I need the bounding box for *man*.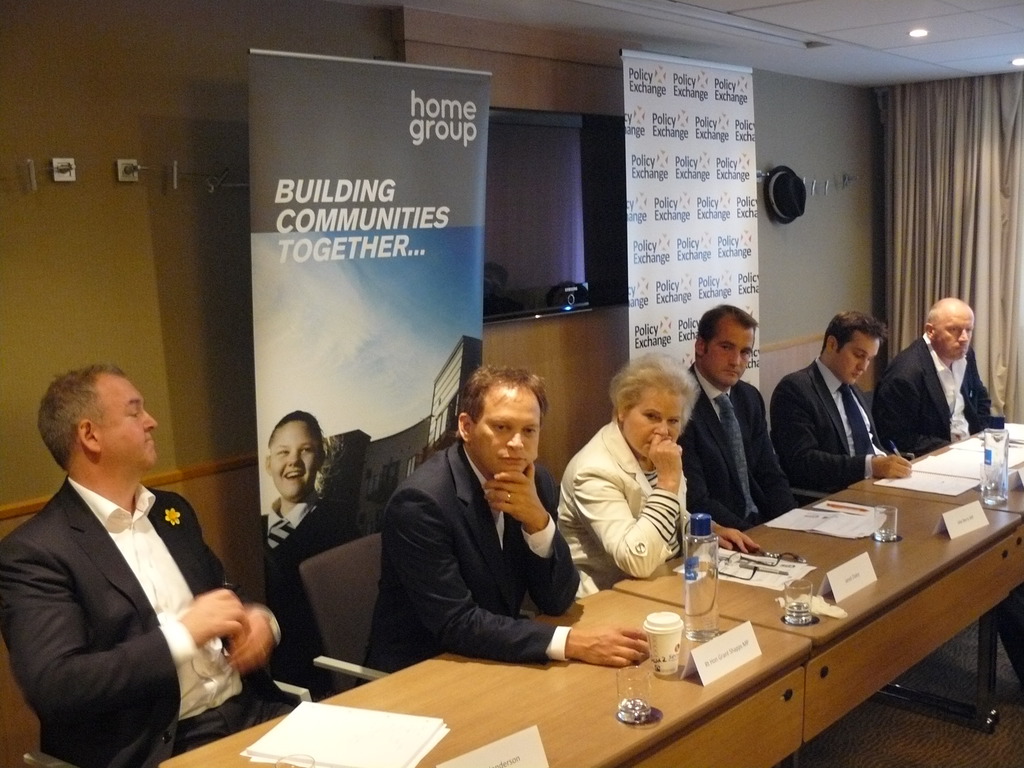
Here it is: <region>13, 347, 260, 766</region>.
